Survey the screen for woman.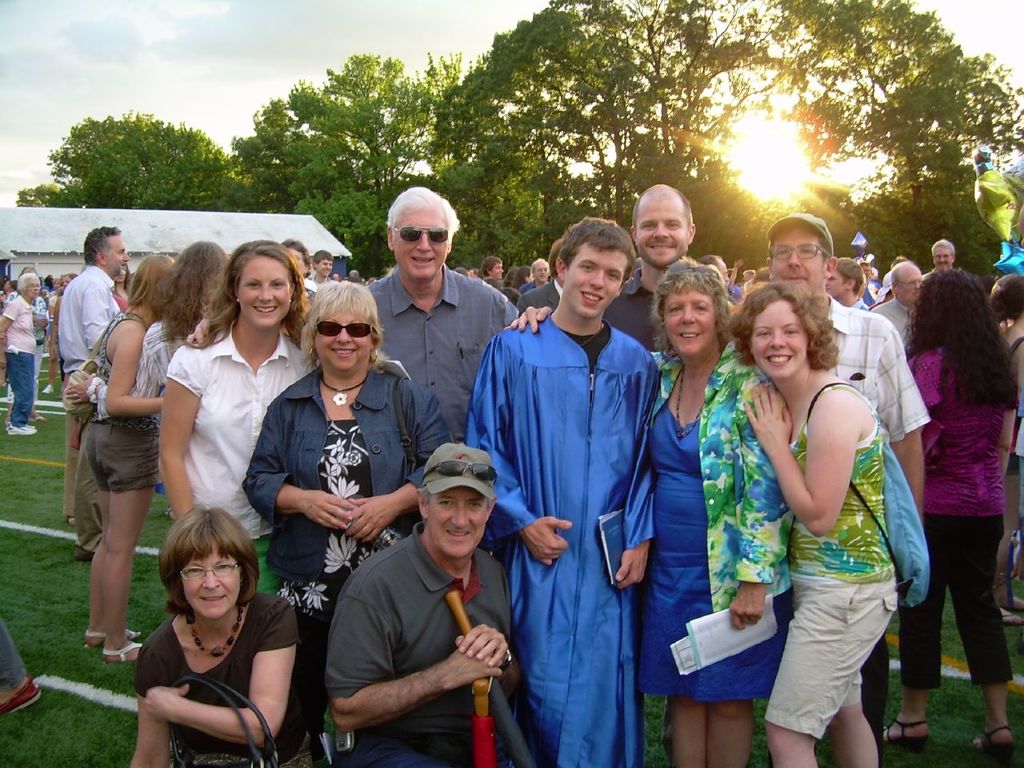
Survey found: 242 282 465 766.
